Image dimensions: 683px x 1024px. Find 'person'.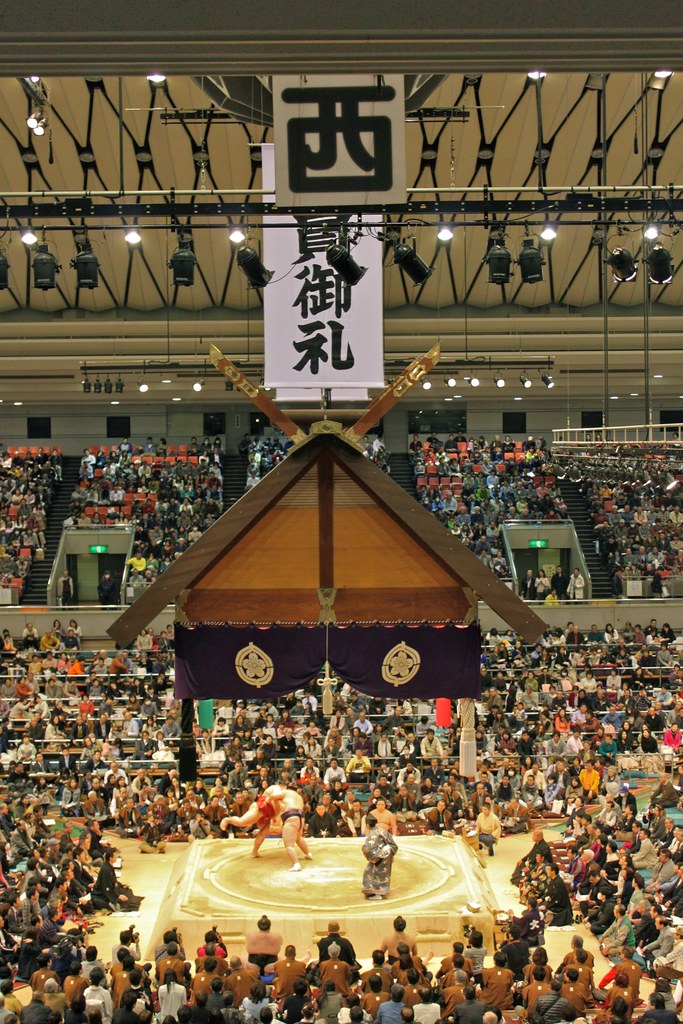
<box>361,943,397,987</box>.
